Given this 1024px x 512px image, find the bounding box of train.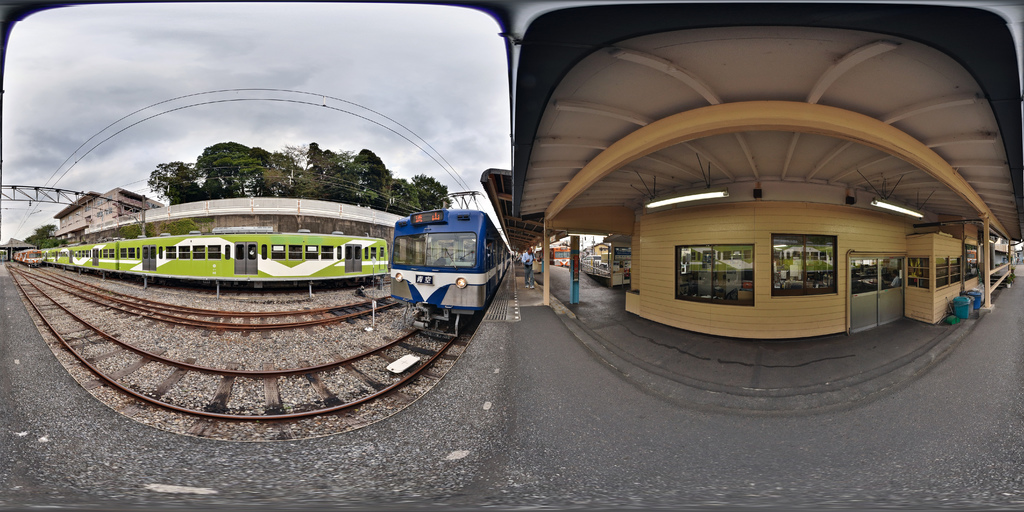
50:225:391:294.
